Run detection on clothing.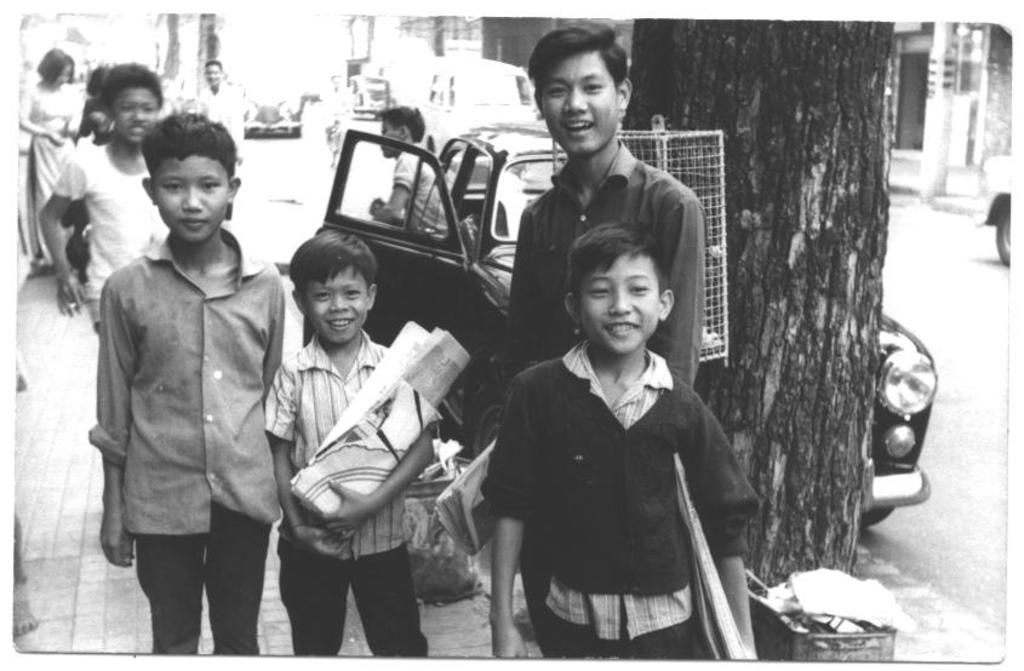
Result: <box>503,134,705,391</box>.
